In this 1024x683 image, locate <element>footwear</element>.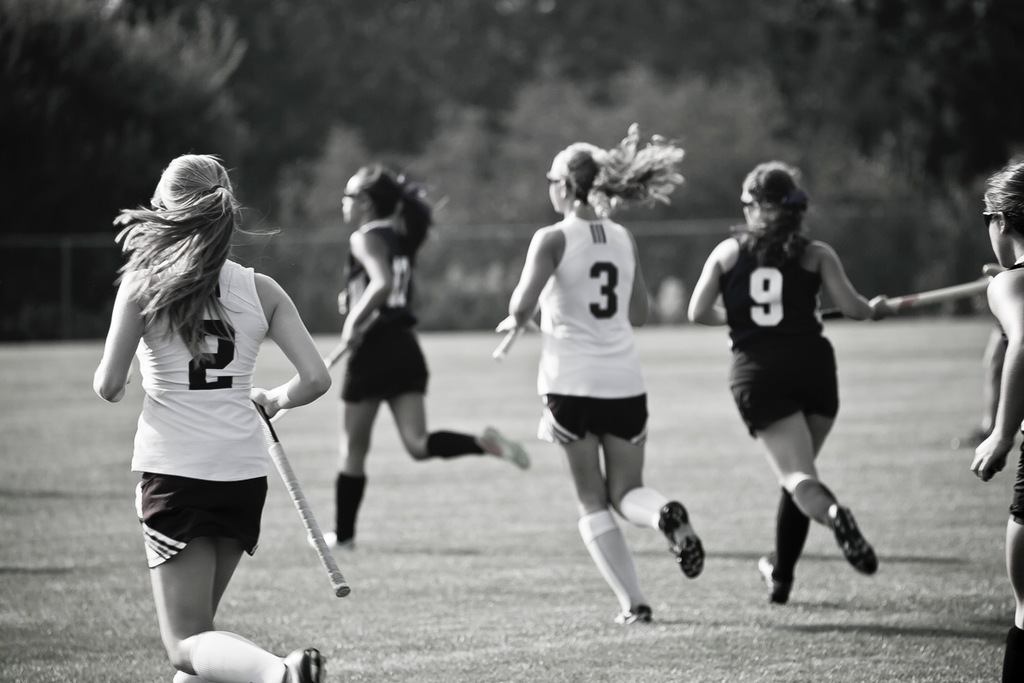
Bounding box: locate(756, 551, 785, 598).
